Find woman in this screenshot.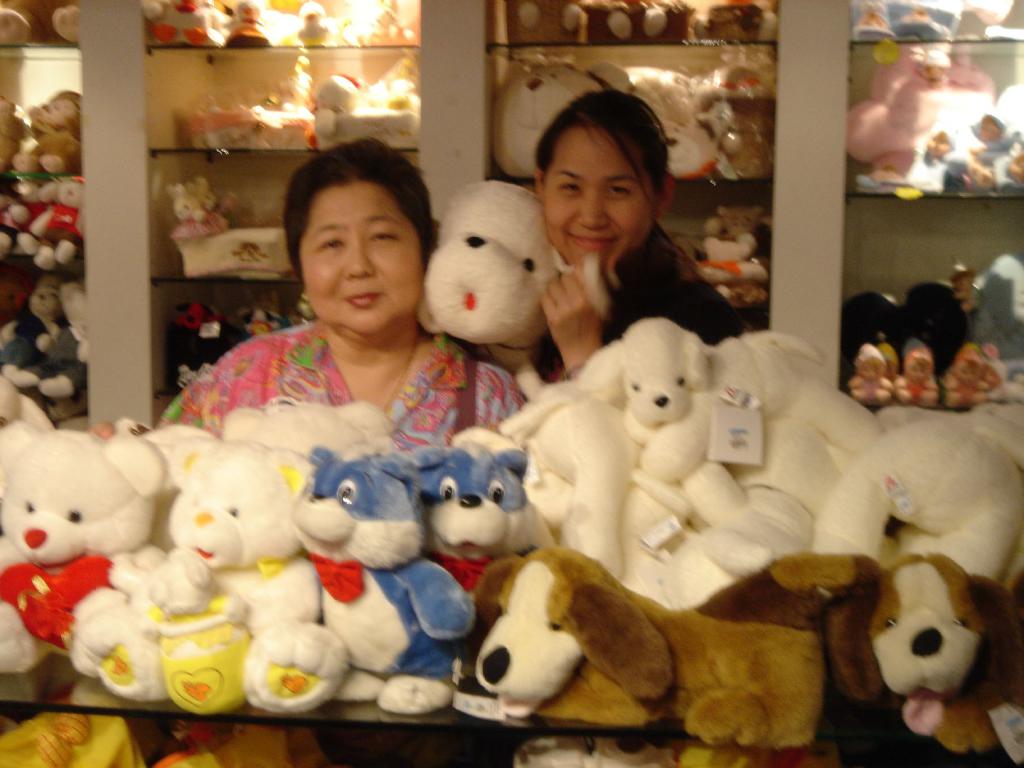
The bounding box for woman is 82, 135, 536, 439.
